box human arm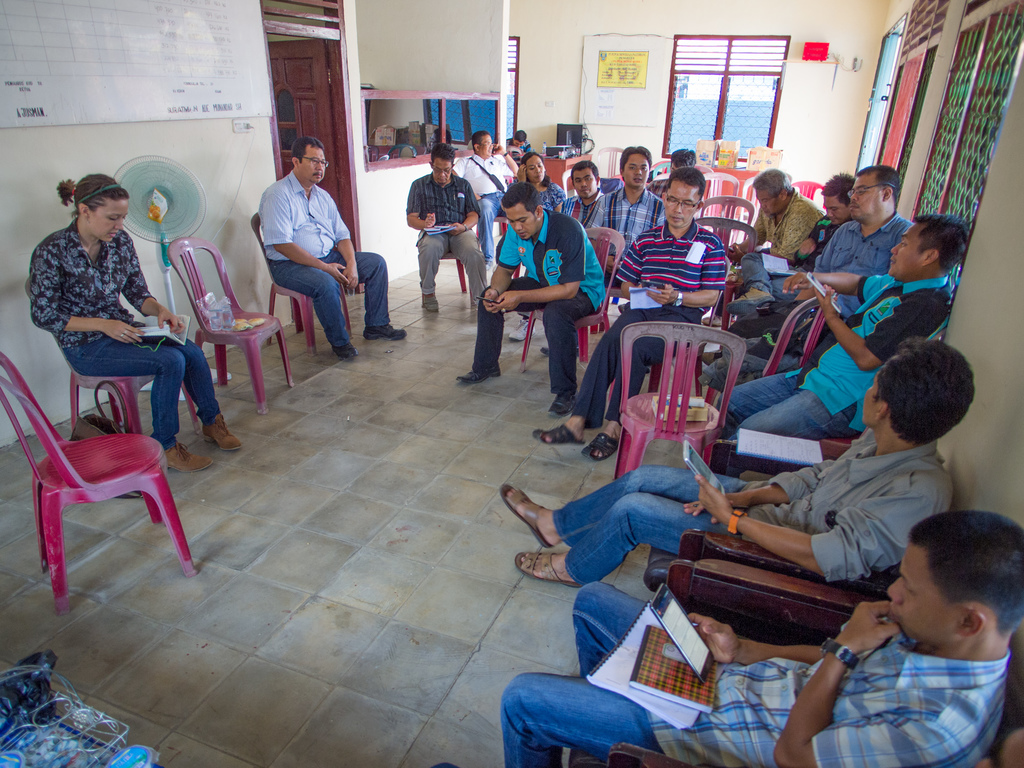
(450, 183, 490, 233)
